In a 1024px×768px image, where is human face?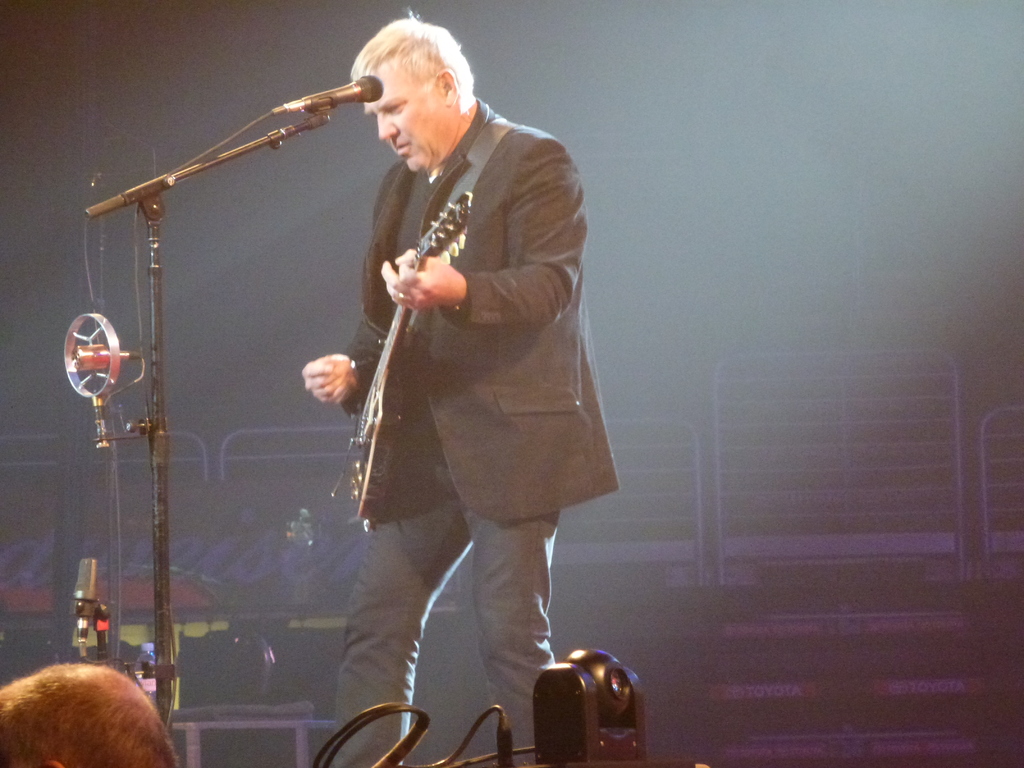
bbox(360, 54, 439, 174).
